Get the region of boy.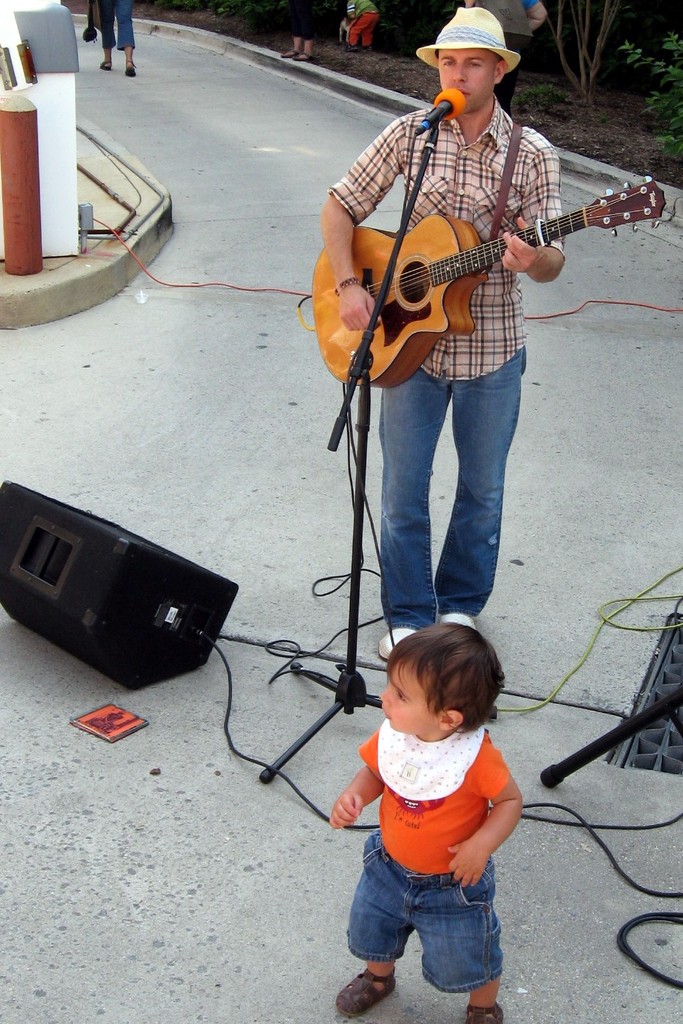
region(337, 596, 523, 1011).
